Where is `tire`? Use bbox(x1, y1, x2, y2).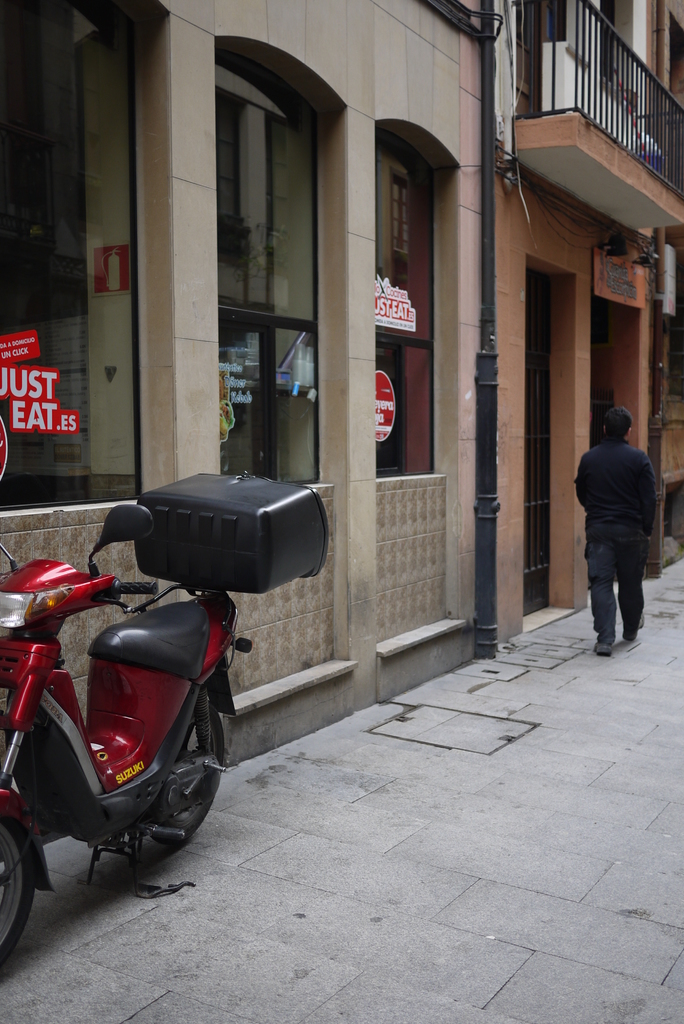
bbox(0, 812, 38, 963).
